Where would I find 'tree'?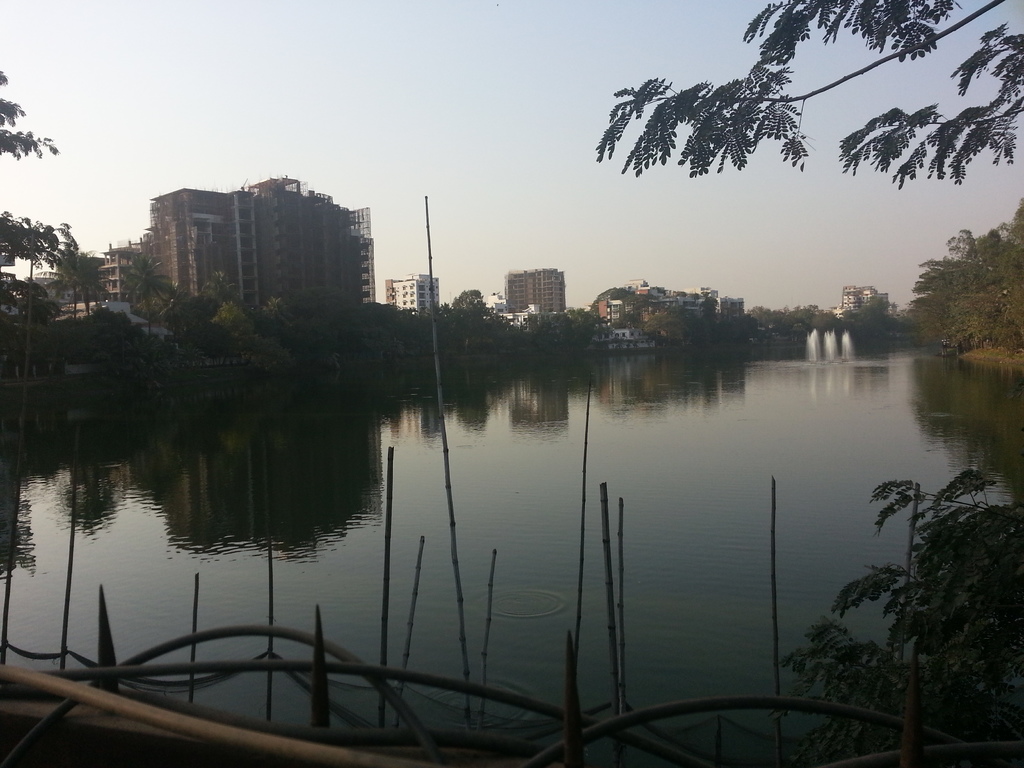
At {"x1": 112, "y1": 252, "x2": 175, "y2": 323}.
